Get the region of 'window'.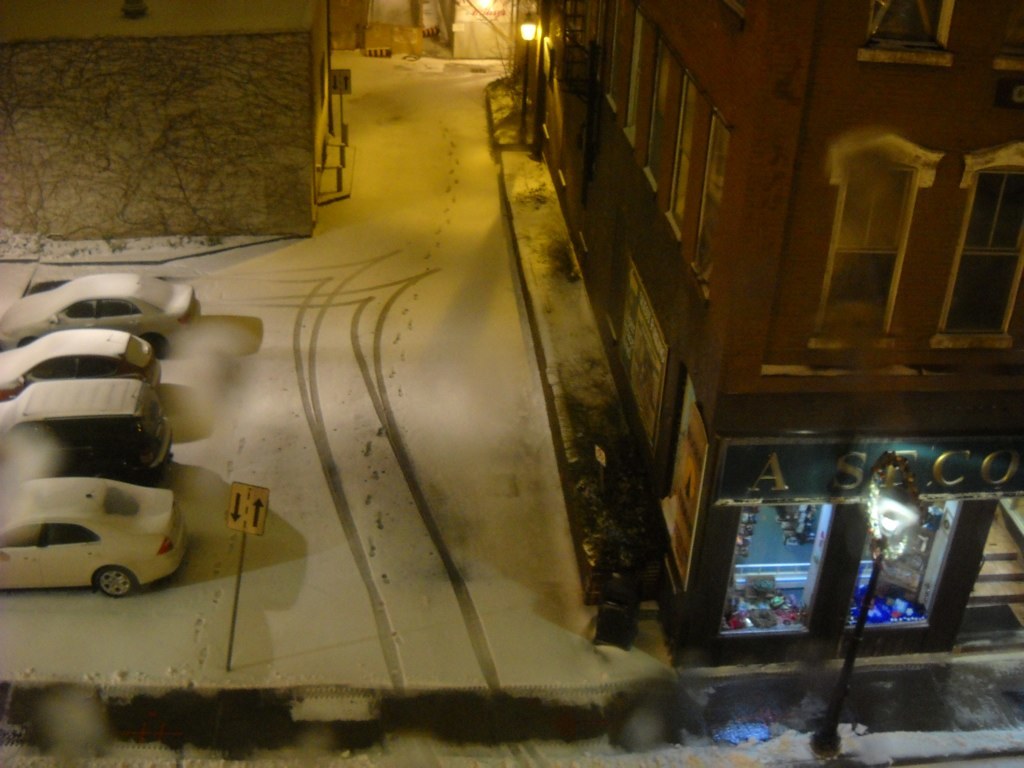
pyautogui.locateOnScreen(690, 106, 735, 297).
